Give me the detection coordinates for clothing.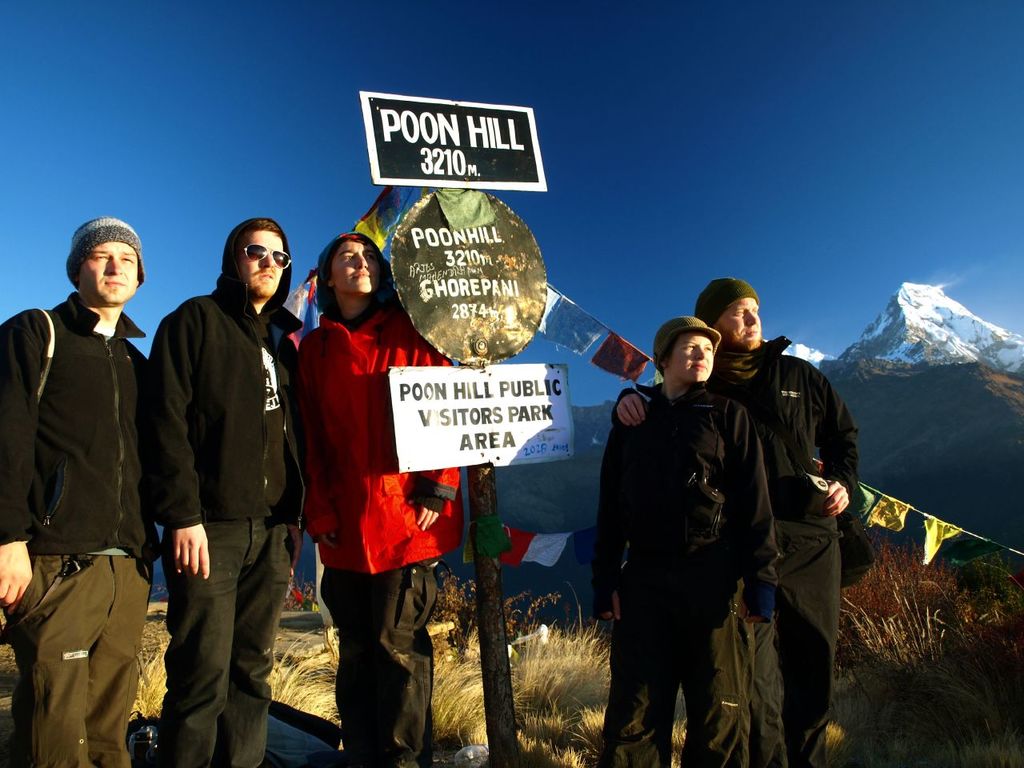
(left=586, top=380, right=780, bottom=767).
